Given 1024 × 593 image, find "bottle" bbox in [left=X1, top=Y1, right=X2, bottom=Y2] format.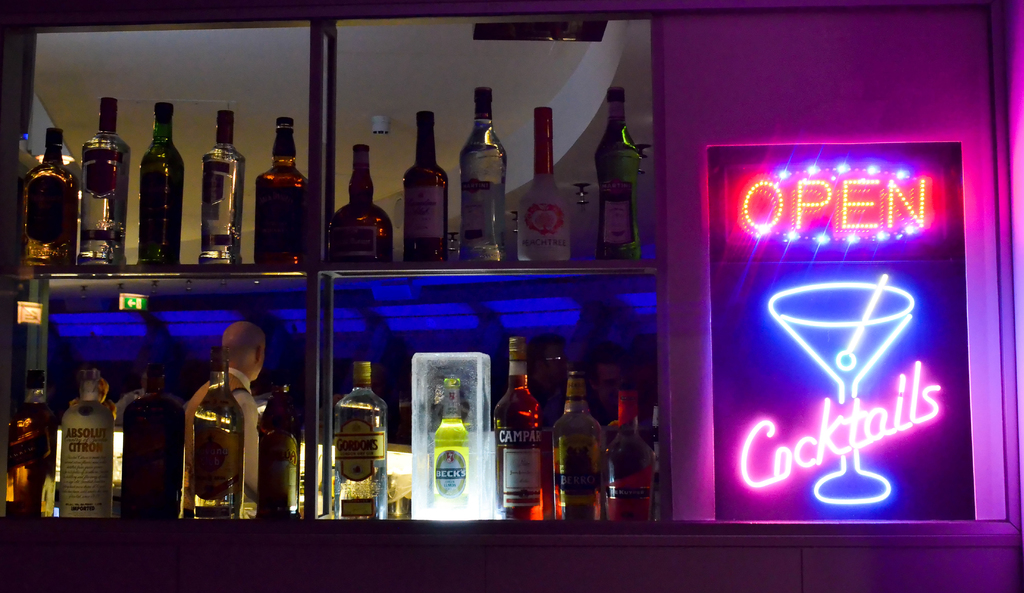
[left=179, top=347, right=241, bottom=518].
